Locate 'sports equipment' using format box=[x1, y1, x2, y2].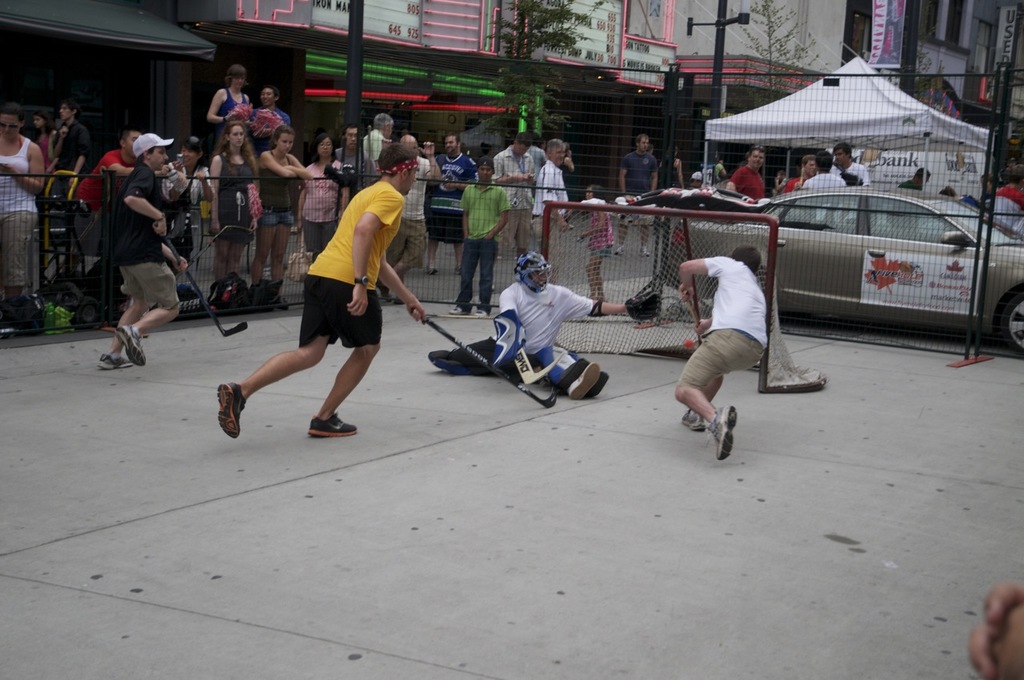
box=[541, 198, 826, 393].
